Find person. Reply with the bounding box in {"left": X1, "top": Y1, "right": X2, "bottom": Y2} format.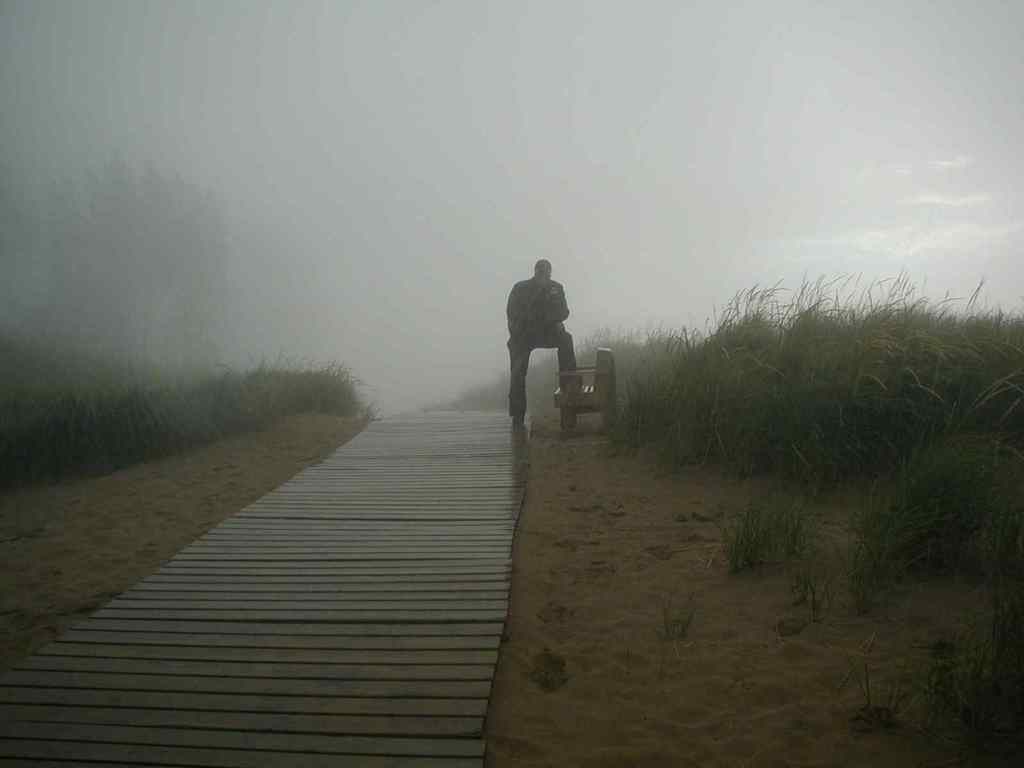
{"left": 504, "top": 249, "right": 580, "bottom": 429}.
